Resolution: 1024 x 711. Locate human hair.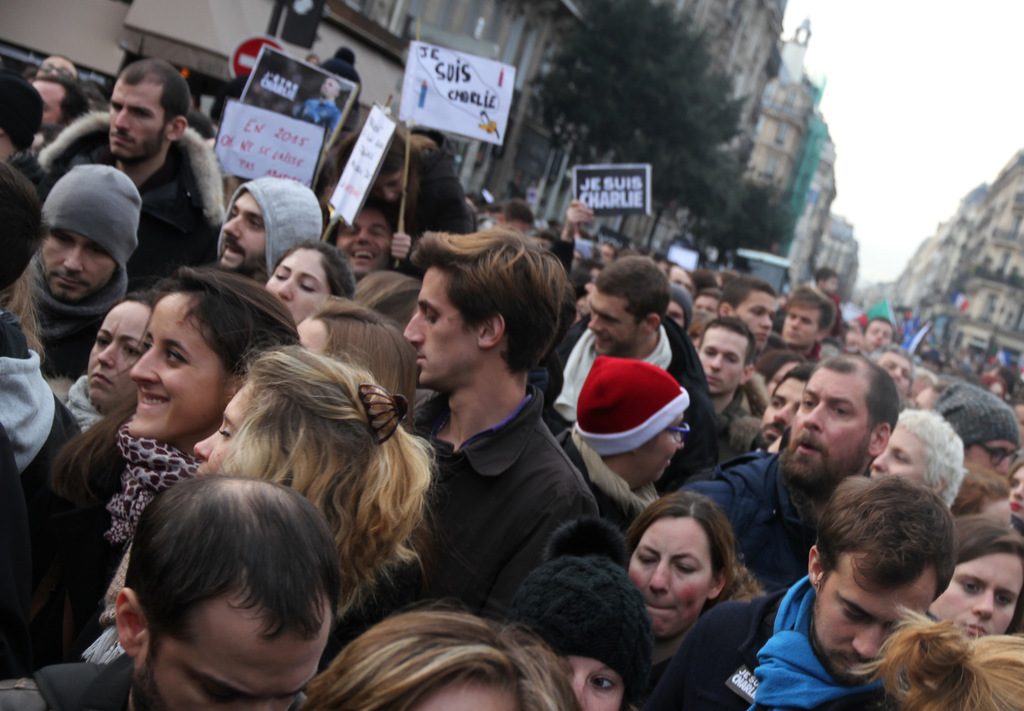
79 83 108 109.
